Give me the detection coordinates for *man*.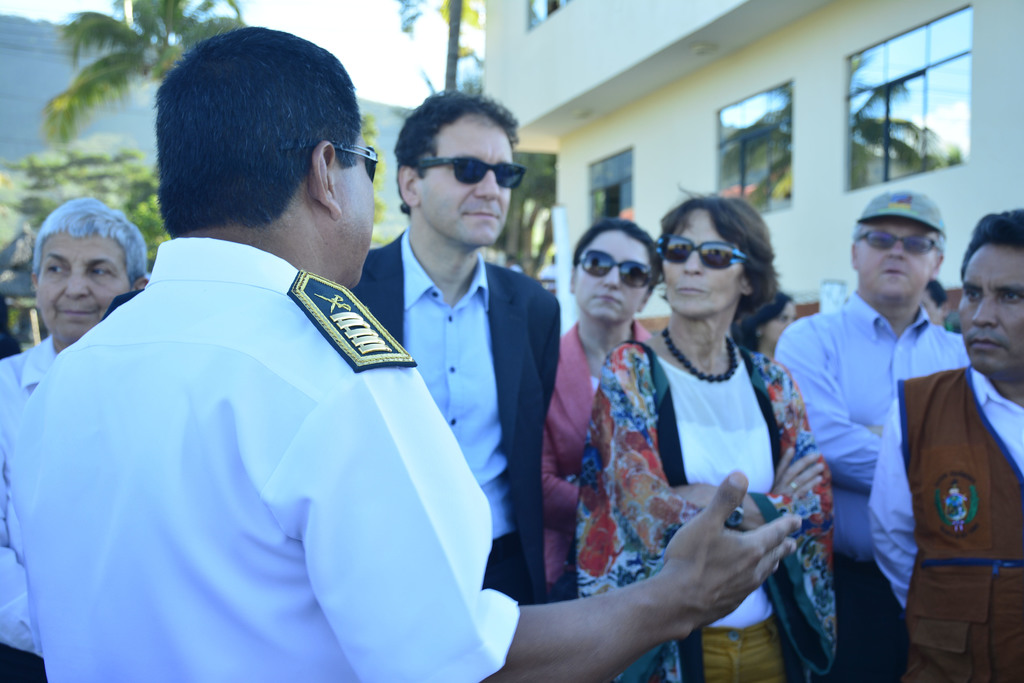
BBox(0, 201, 154, 682).
